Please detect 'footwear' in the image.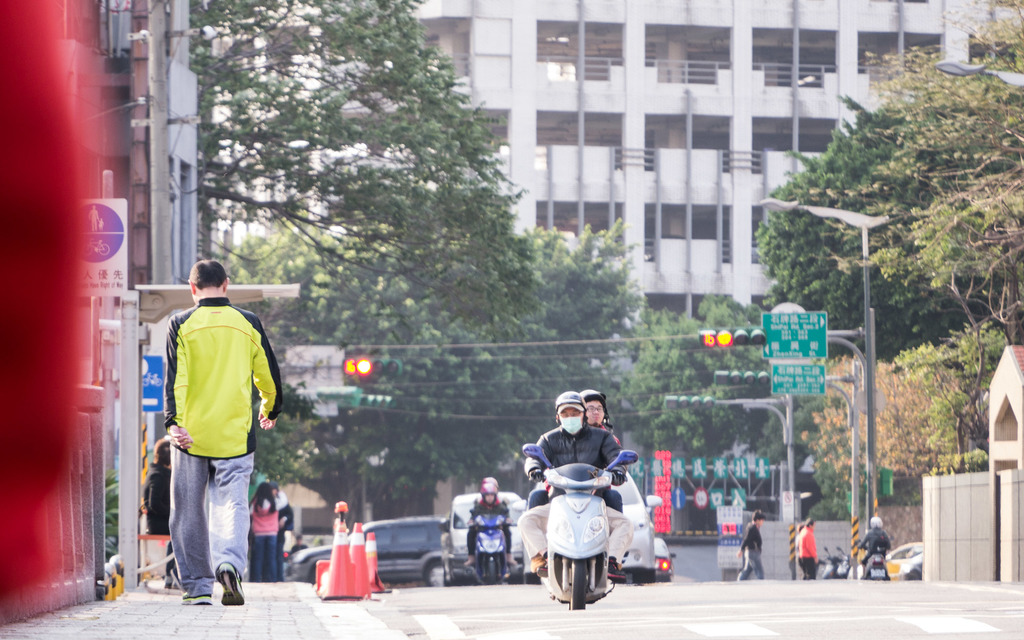
[528,556,542,576].
